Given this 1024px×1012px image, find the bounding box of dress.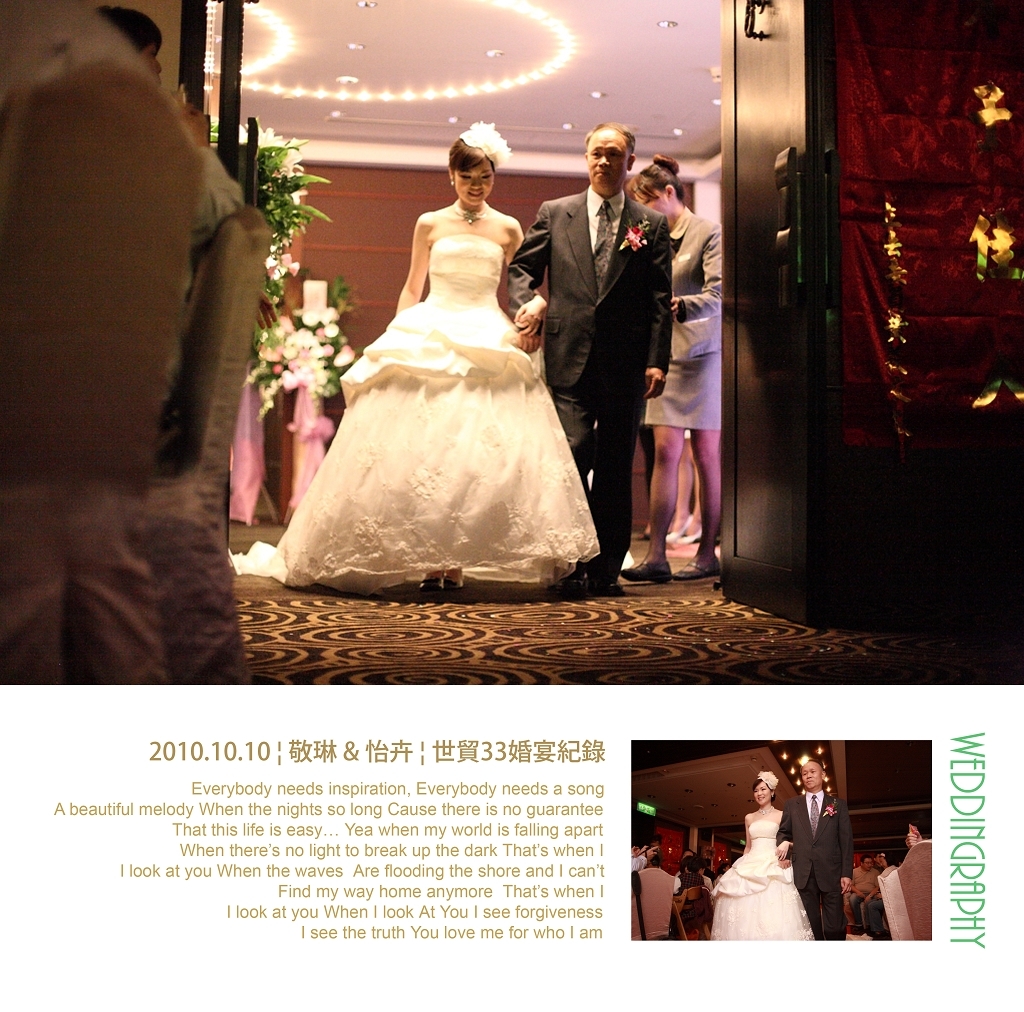
x1=707, y1=816, x2=813, y2=937.
